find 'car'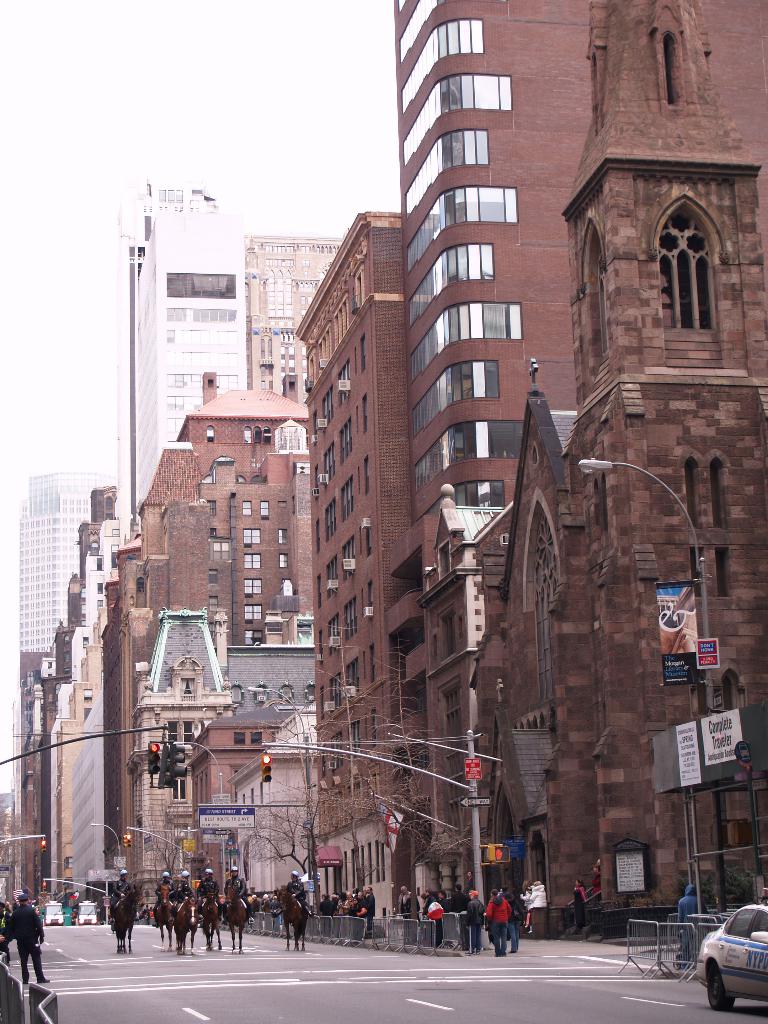
locate(661, 915, 767, 1000)
